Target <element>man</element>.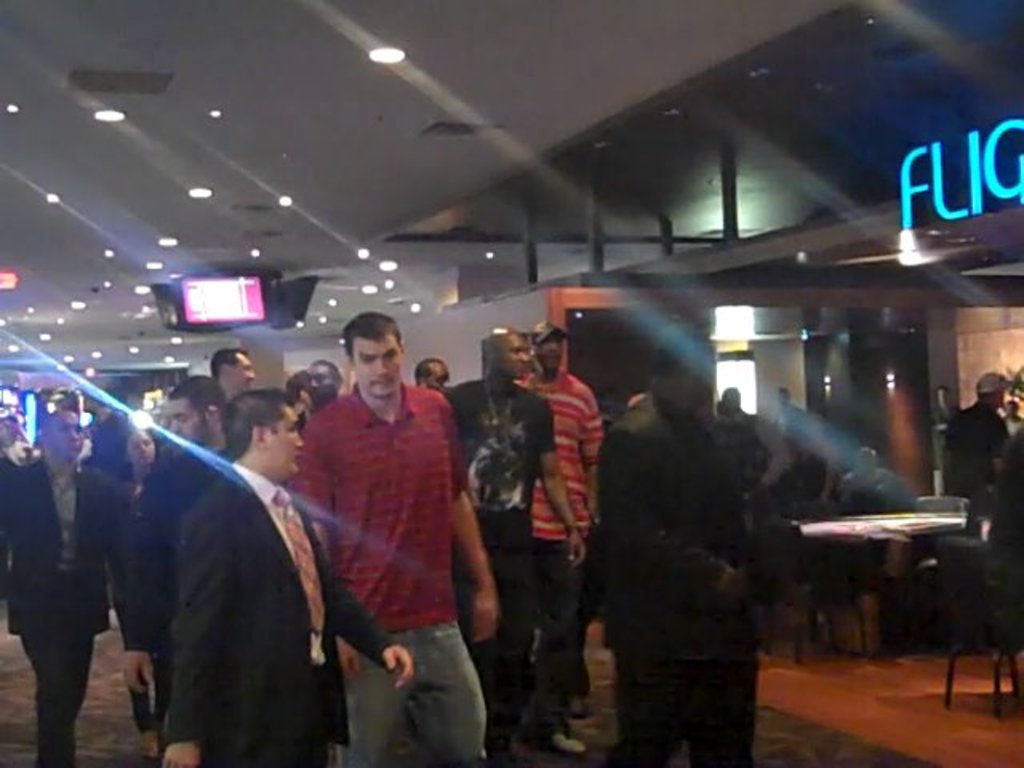
Target region: [x1=826, y1=437, x2=918, y2=512].
